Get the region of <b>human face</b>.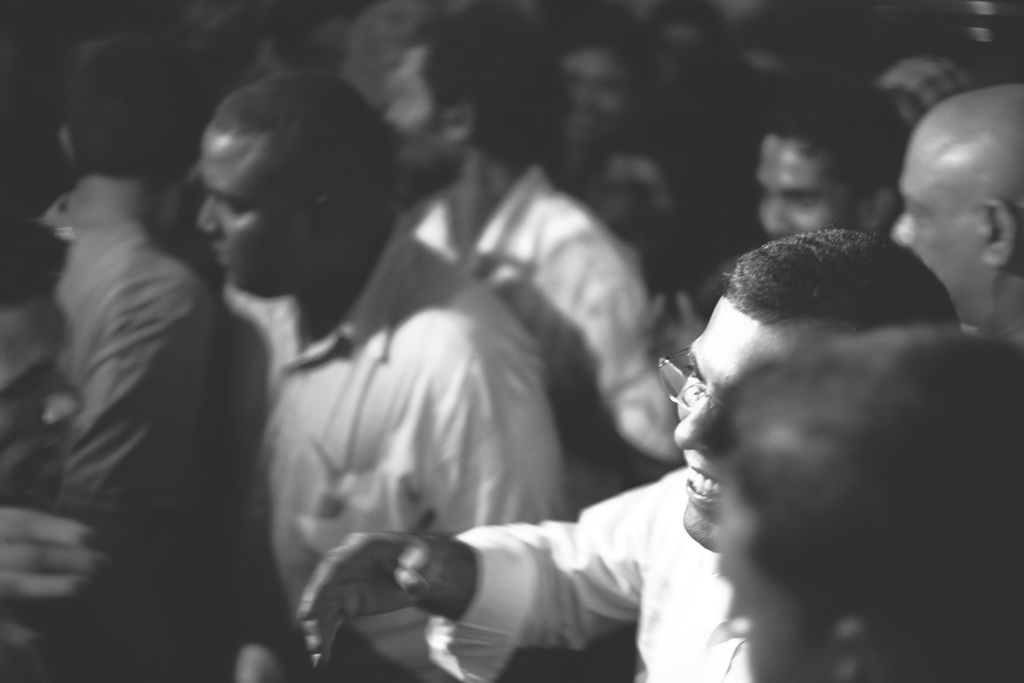
379,50,449,202.
